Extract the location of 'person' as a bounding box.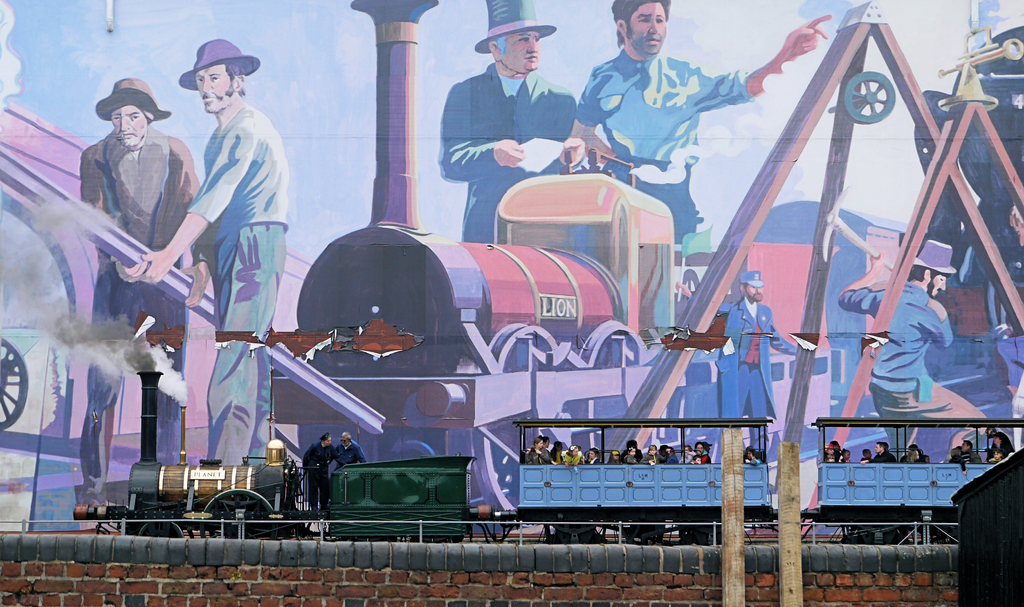
[x1=439, y1=0, x2=575, y2=249].
